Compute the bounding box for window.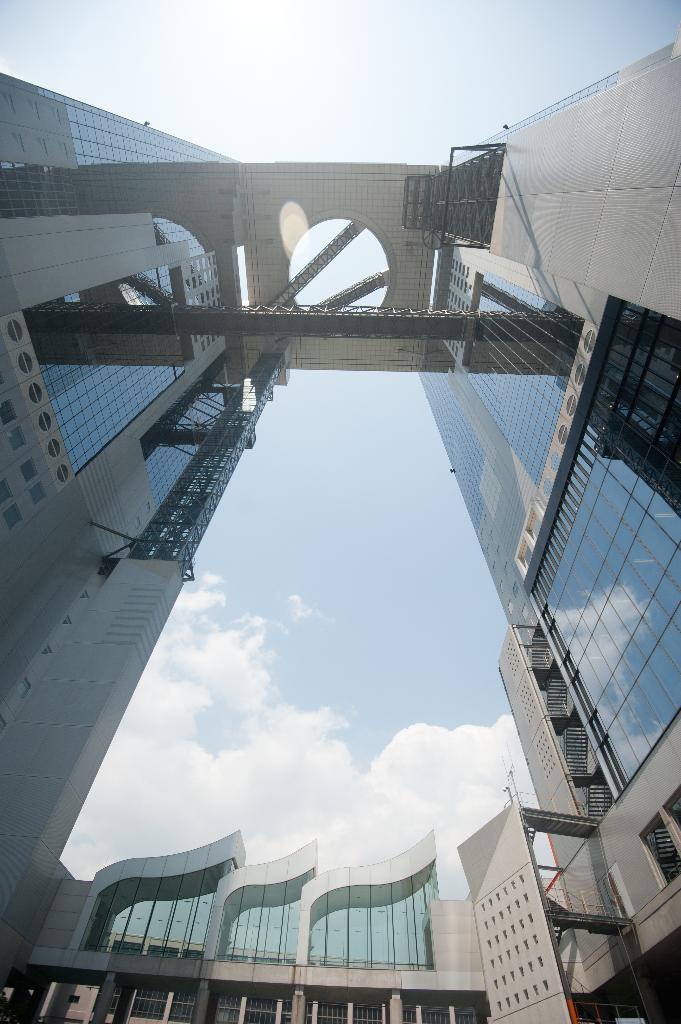
Rect(665, 788, 680, 821).
